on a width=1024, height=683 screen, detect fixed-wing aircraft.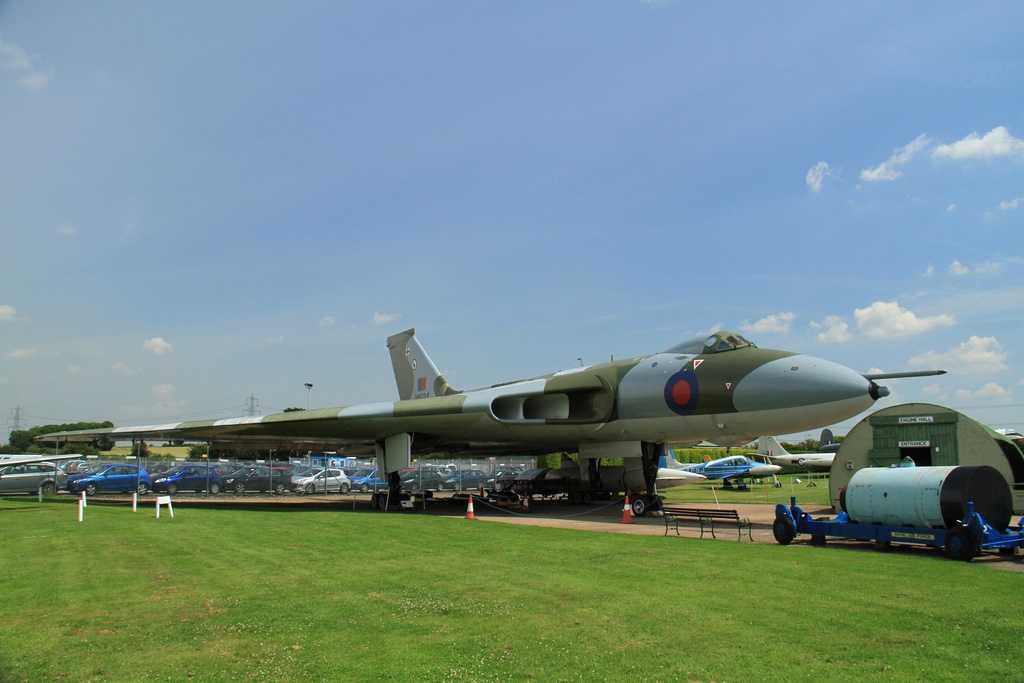
box(758, 436, 838, 474).
